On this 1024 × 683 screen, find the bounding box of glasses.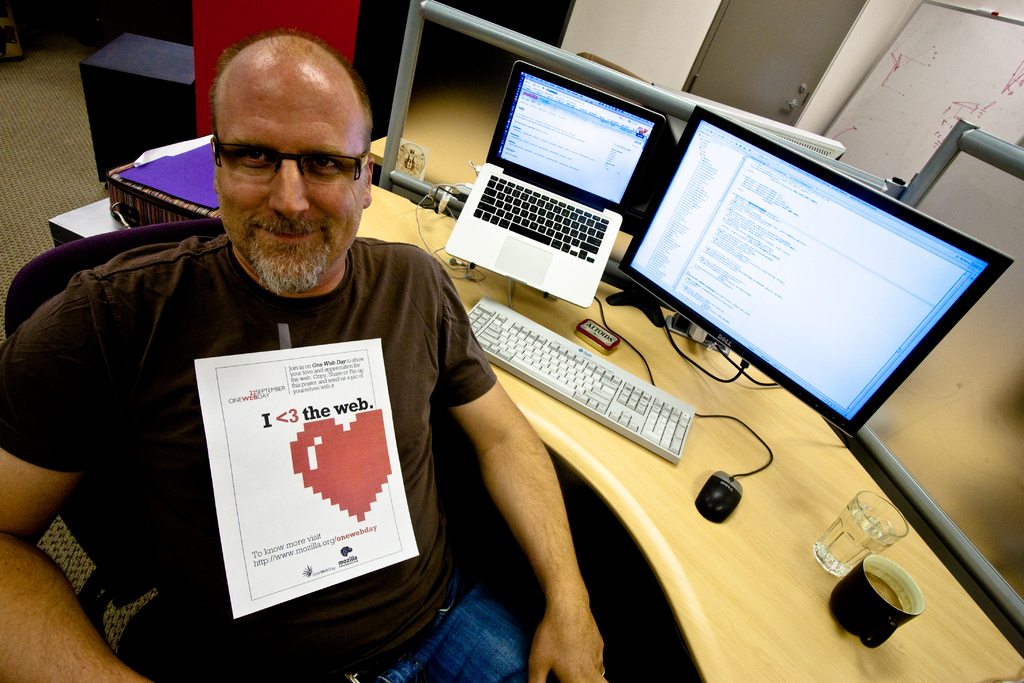
Bounding box: <box>202,135,375,186</box>.
